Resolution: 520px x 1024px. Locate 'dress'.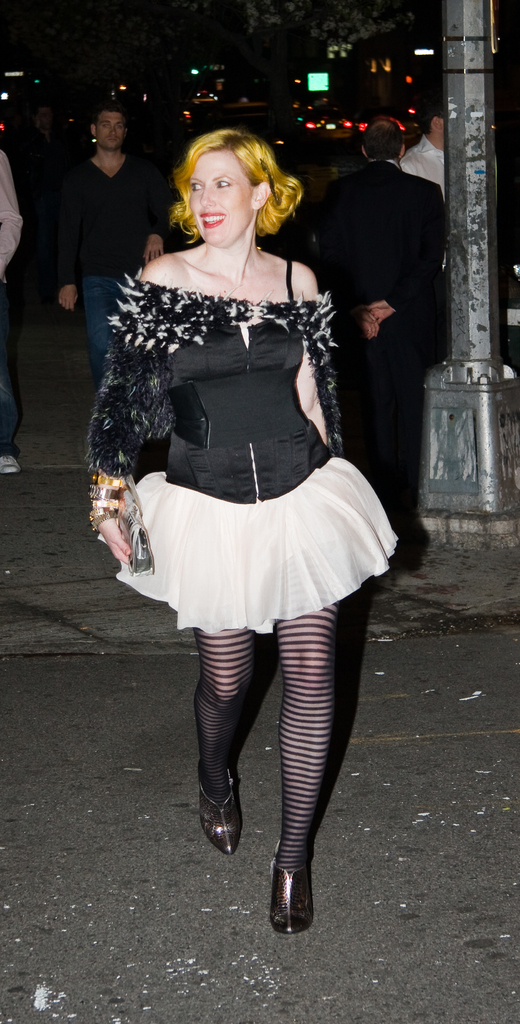
(left=88, top=273, right=403, bottom=634).
